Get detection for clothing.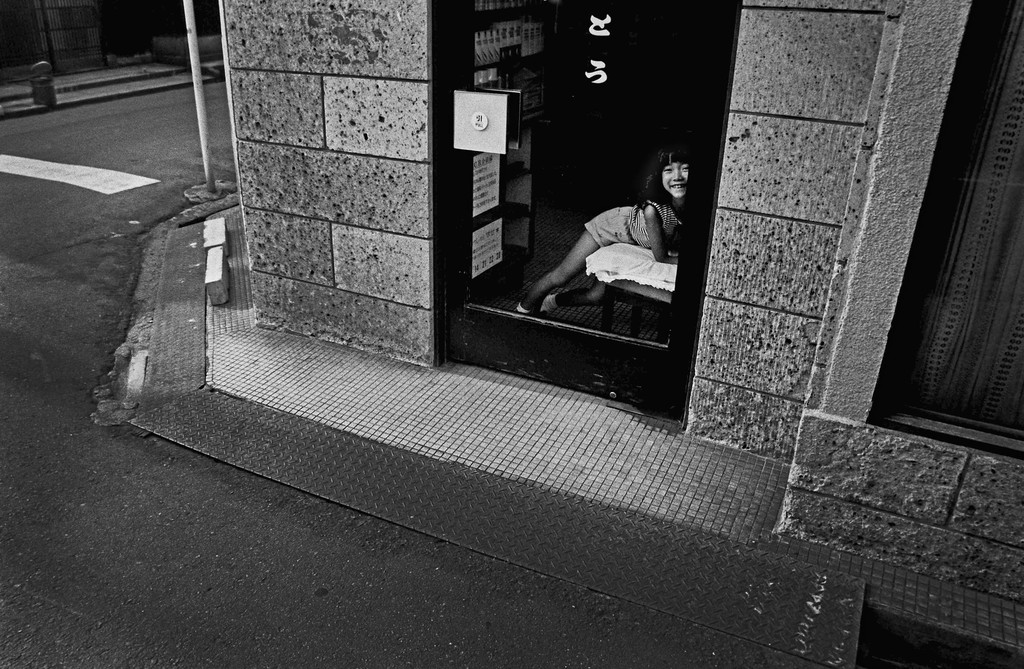
Detection: bbox=(582, 195, 685, 250).
